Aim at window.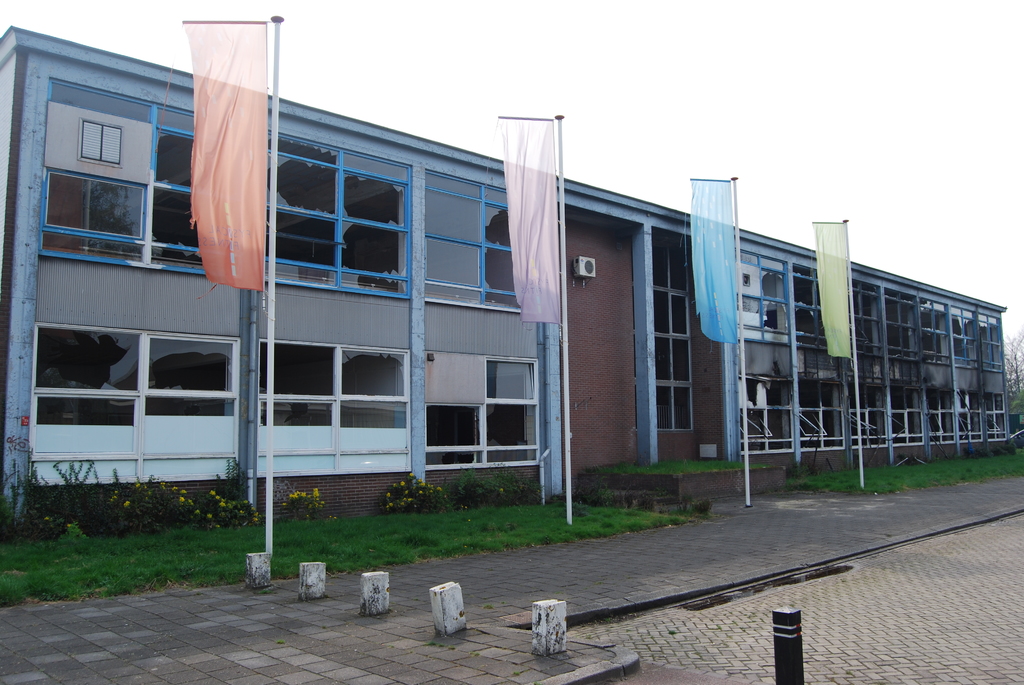
Aimed at 917:306:950:363.
